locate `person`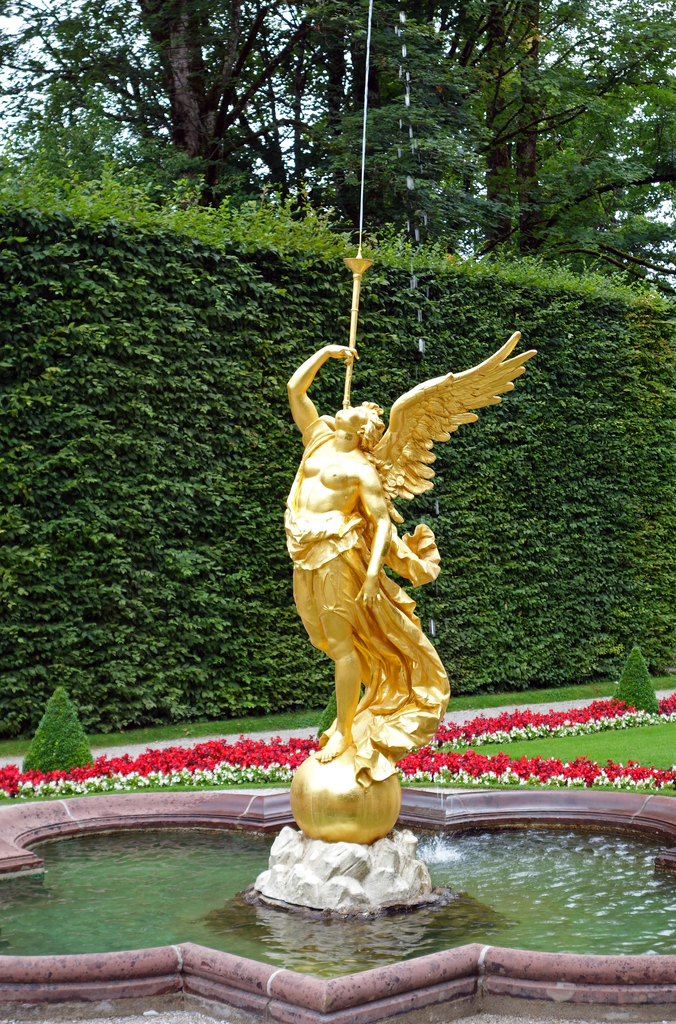
detection(278, 334, 400, 773)
